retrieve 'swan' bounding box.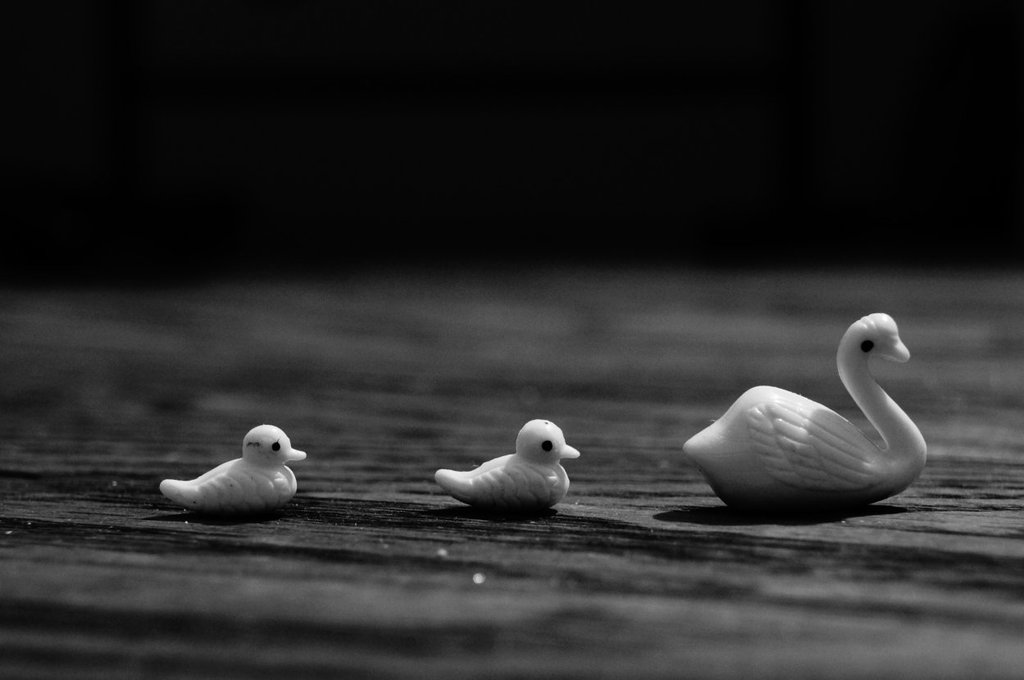
Bounding box: {"left": 434, "top": 417, "right": 585, "bottom": 509}.
